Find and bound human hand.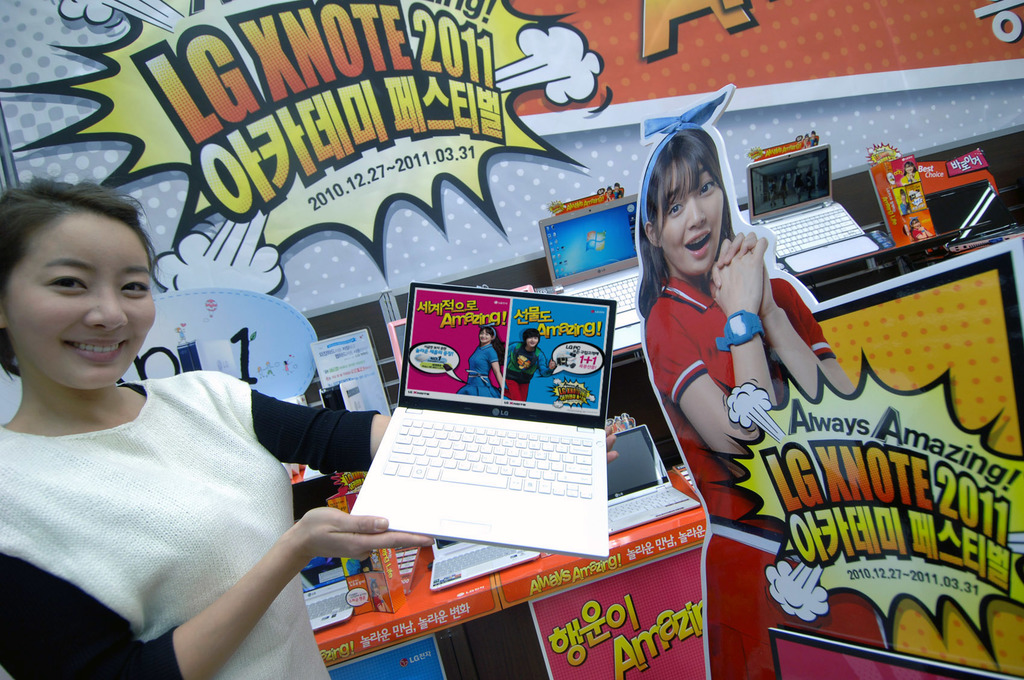
Bound: pyautogui.locateOnScreen(377, 596, 382, 602).
